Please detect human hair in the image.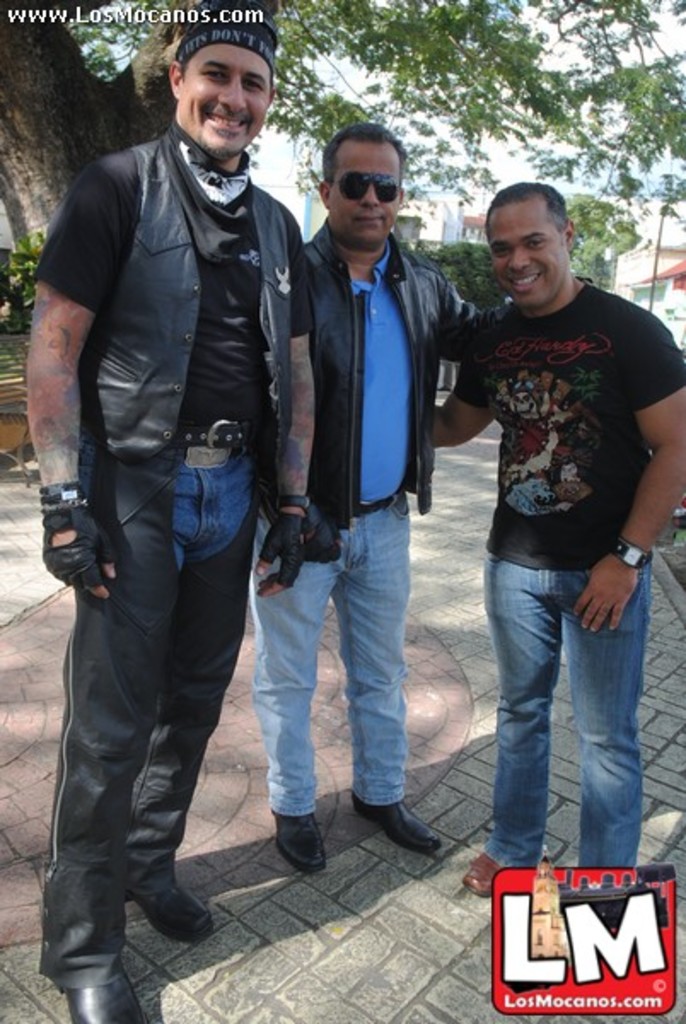
<box>490,176,582,263</box>.
